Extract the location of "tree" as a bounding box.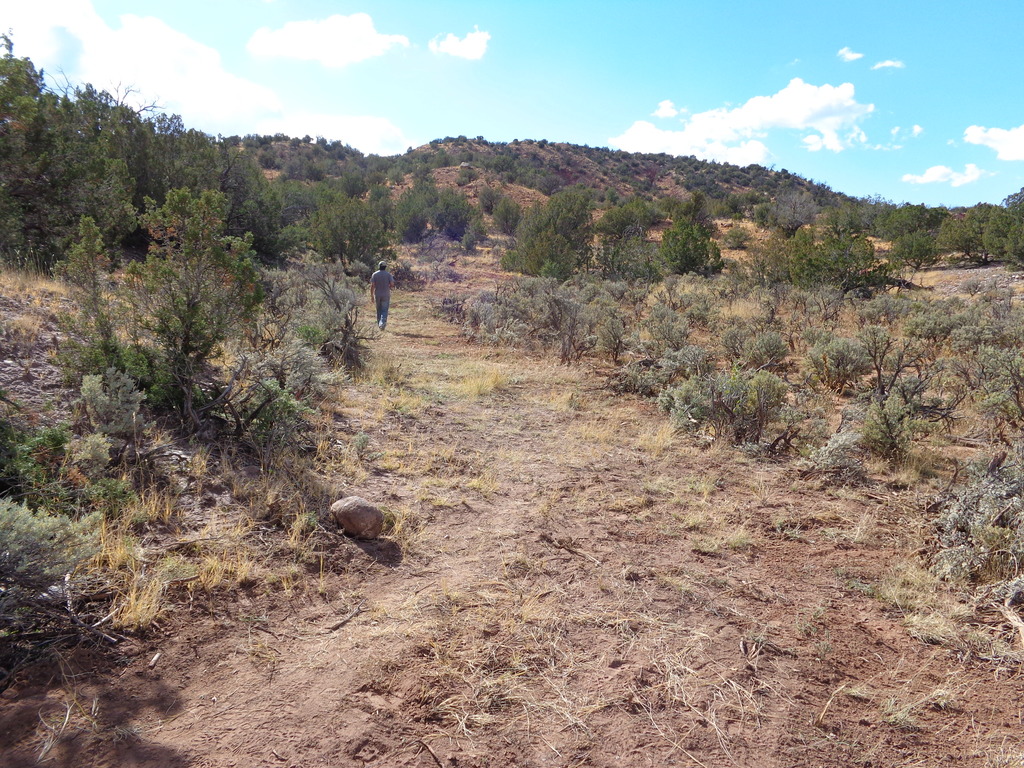
locate(387, 172, 491, 243).
